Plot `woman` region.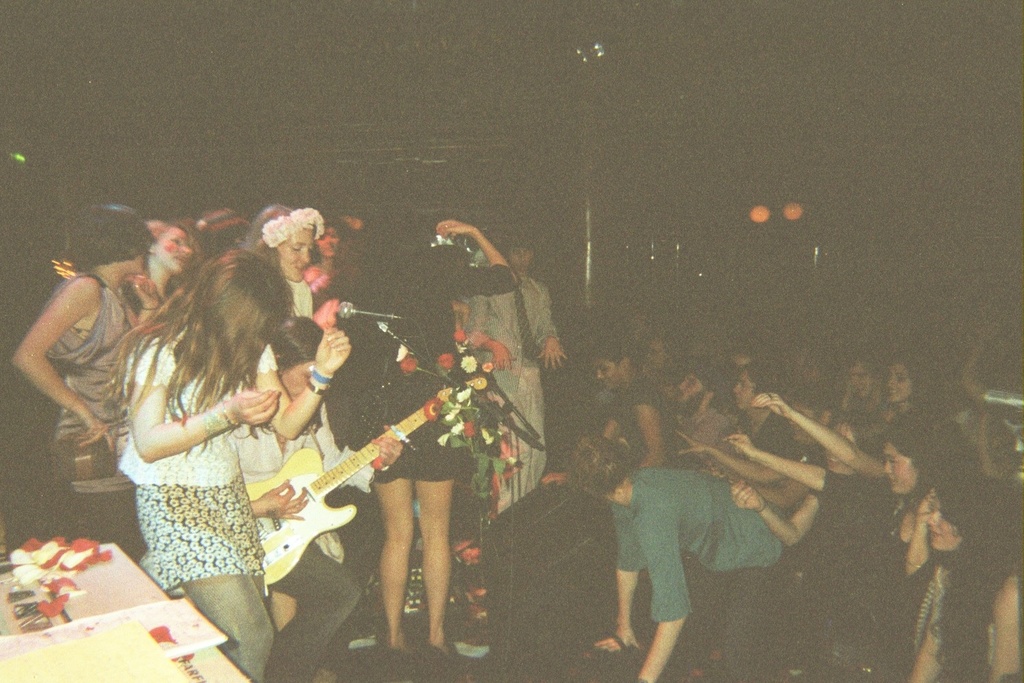
Plotted at crop(911, 469, 1023, 681).
